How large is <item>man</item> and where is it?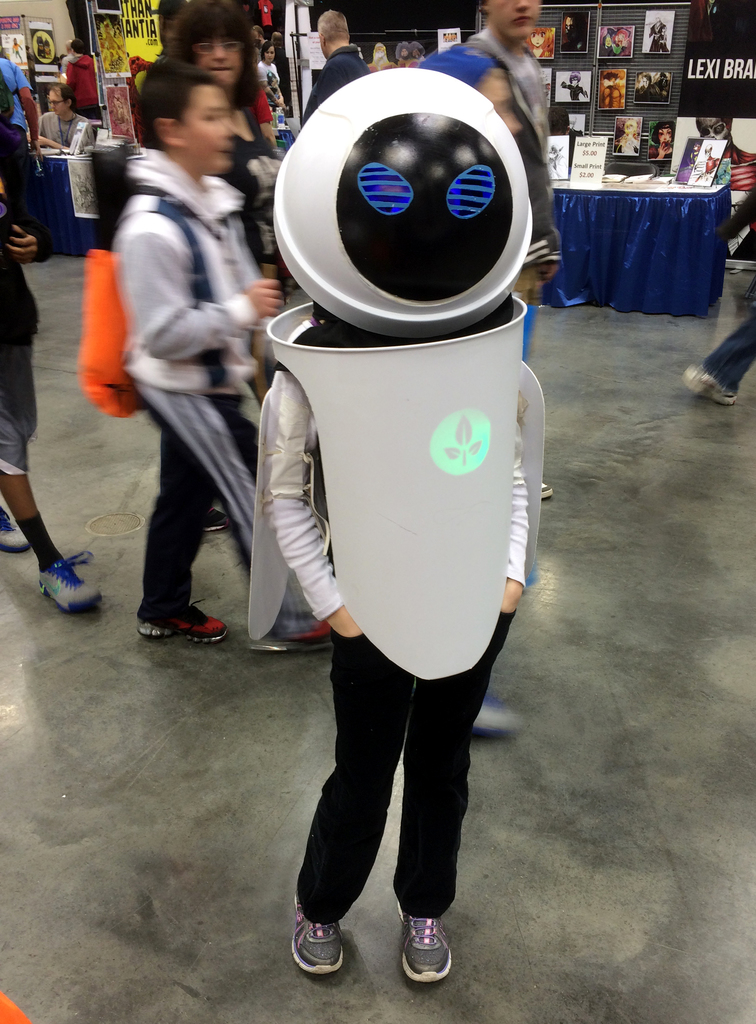
Bounding box: select_region(420, 0, 564, 497).
